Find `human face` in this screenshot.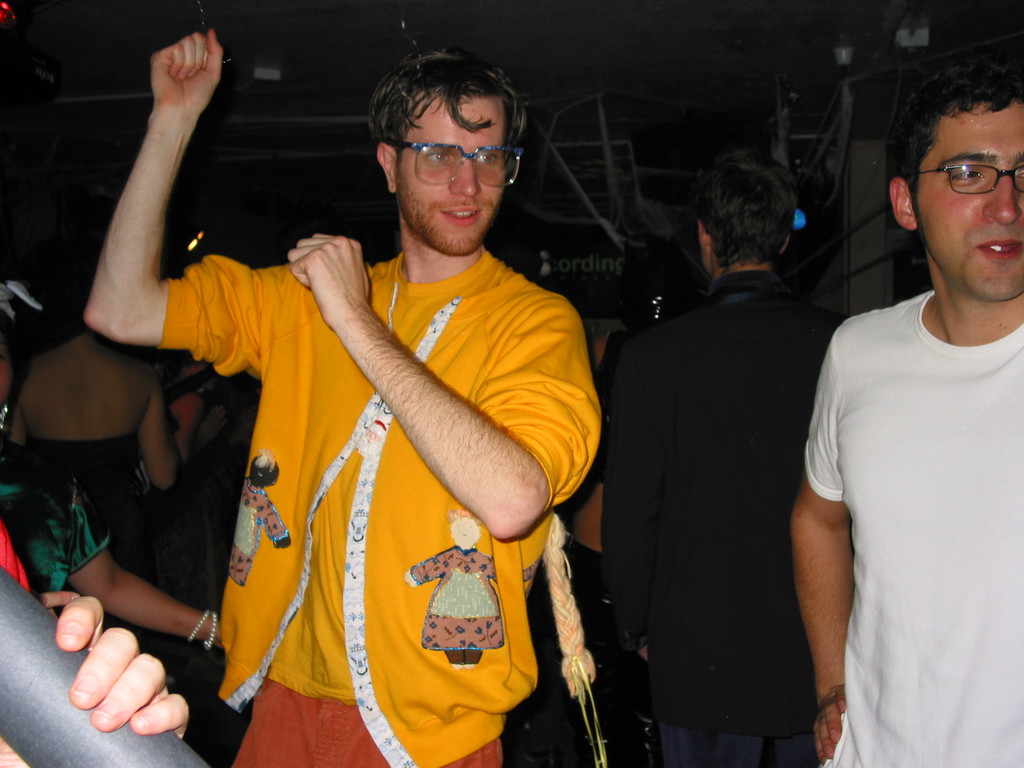
The bounding box for `human face` is (394,95,504,253).
